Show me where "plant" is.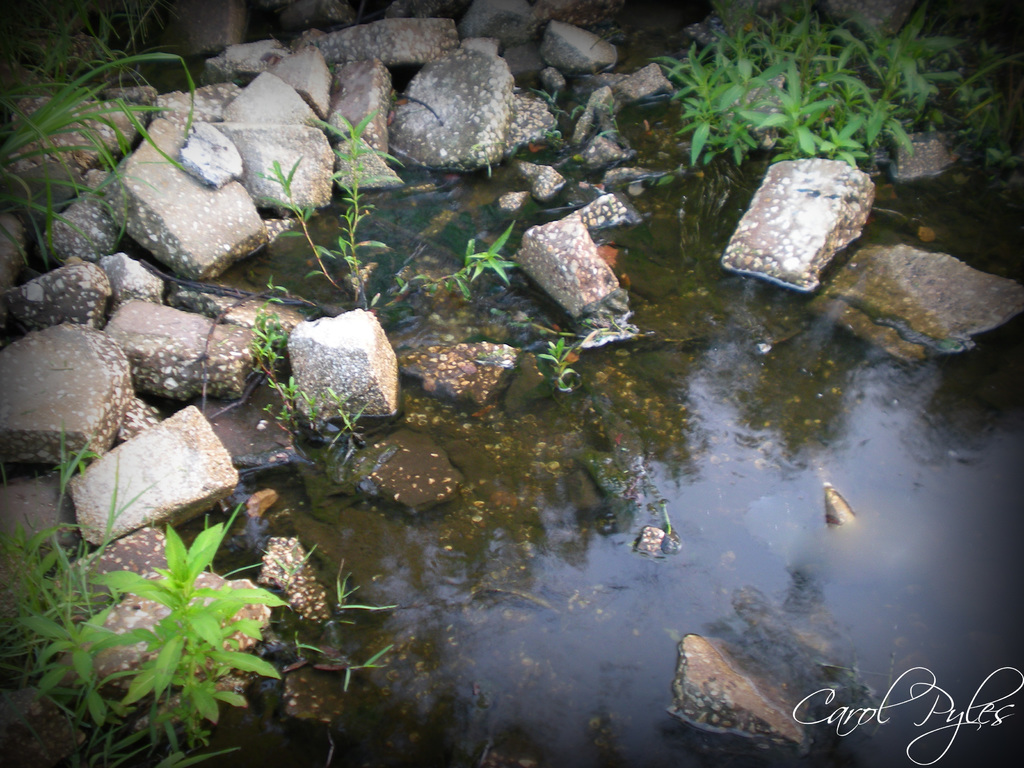
"plant" is at (292,109,404,301).
